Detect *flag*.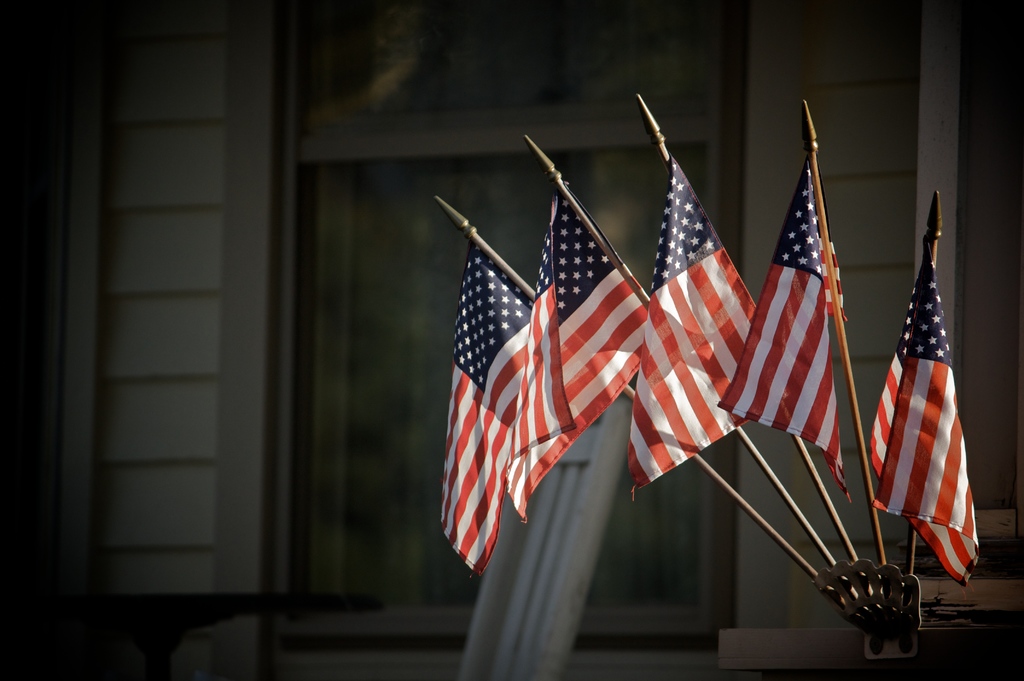
Detected at x1=627, y1=155, x2=801, y2=495.
